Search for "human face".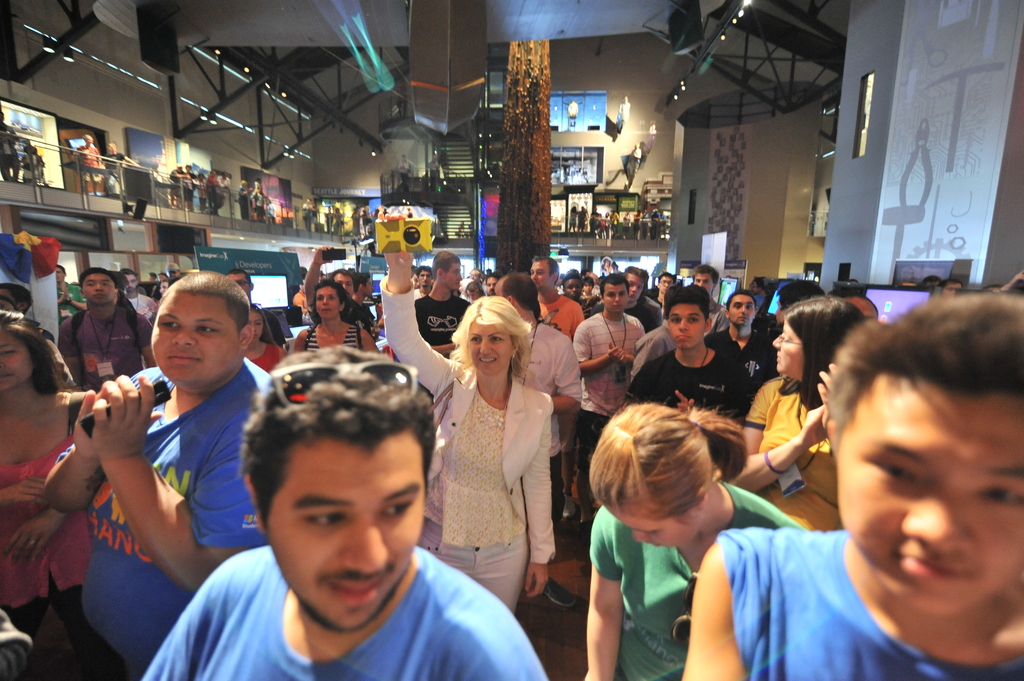
Found at (left=0, top=320, right=34, bottom=400).
